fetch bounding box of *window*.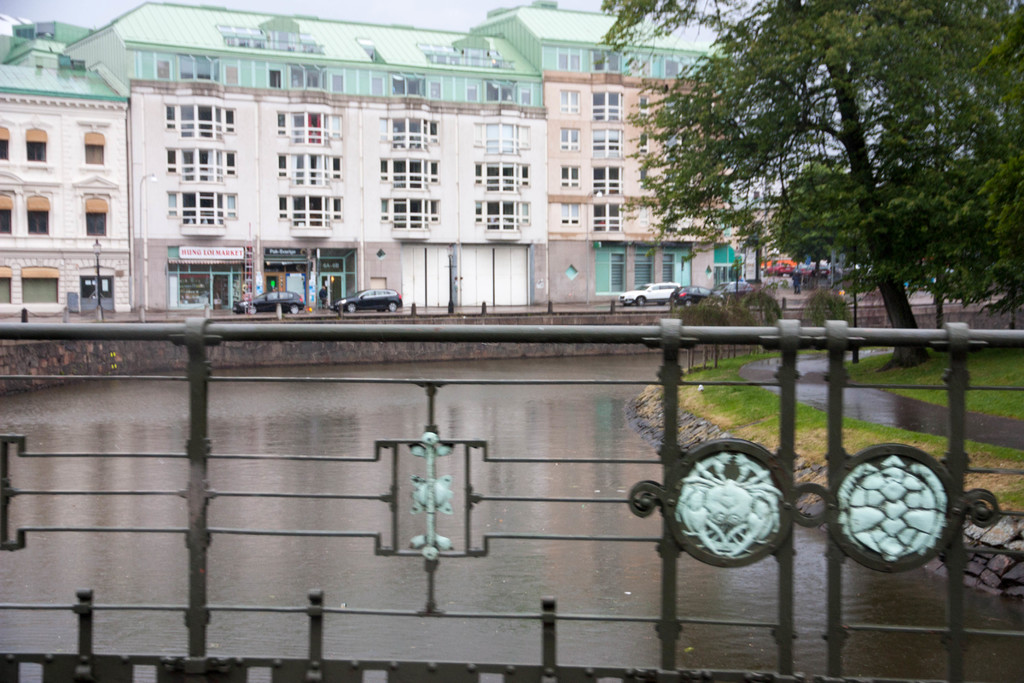
Bbox: region(593, 125, 619, 155).
